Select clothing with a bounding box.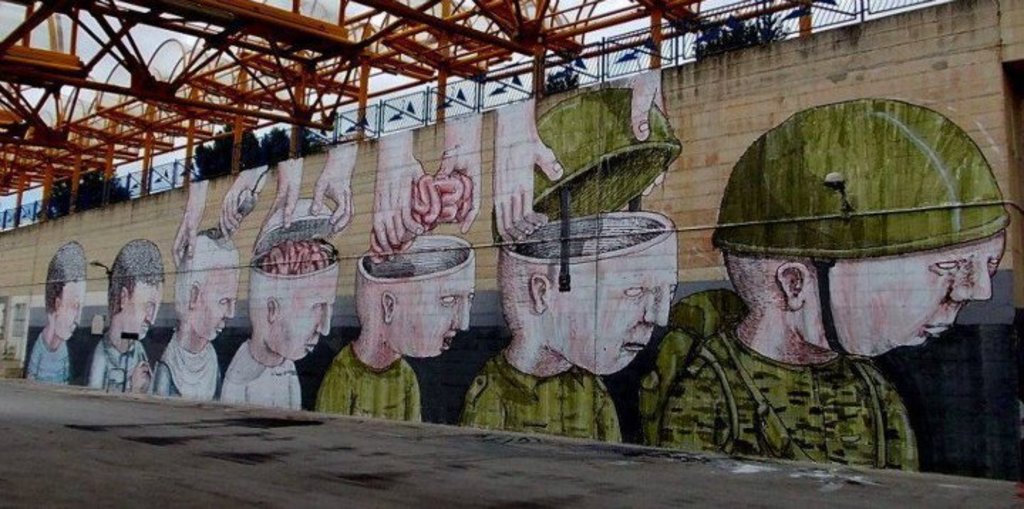
(220,338,304,411).
